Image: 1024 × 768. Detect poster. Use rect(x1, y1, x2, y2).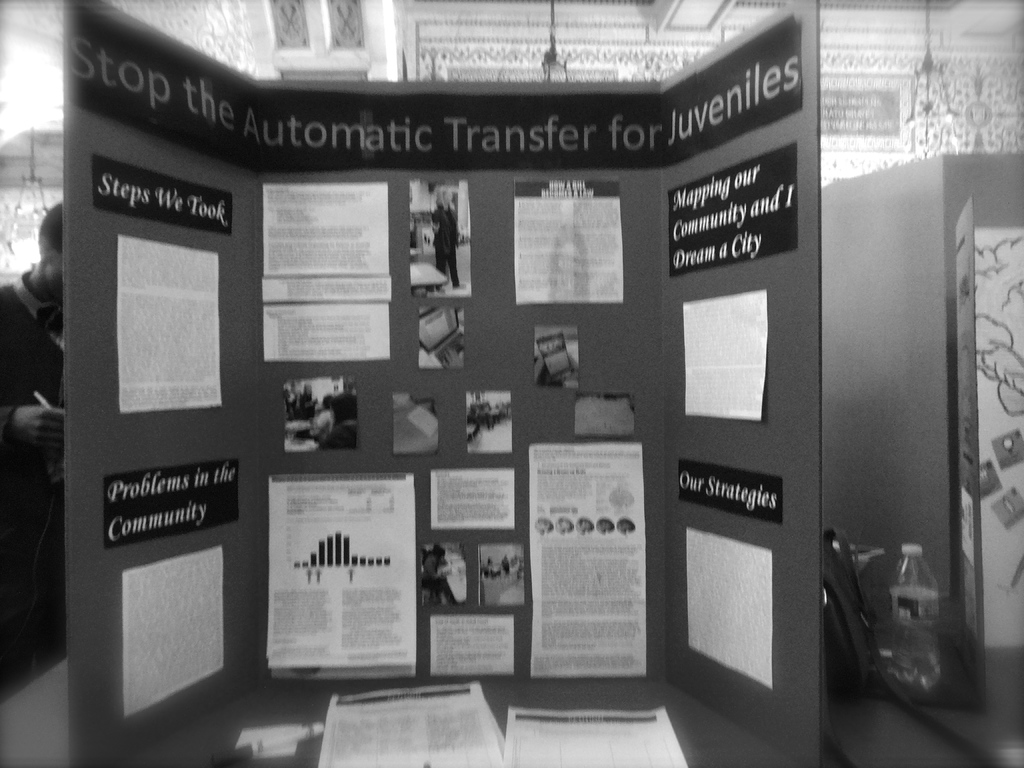
rect(687, 527, 773, 687).
